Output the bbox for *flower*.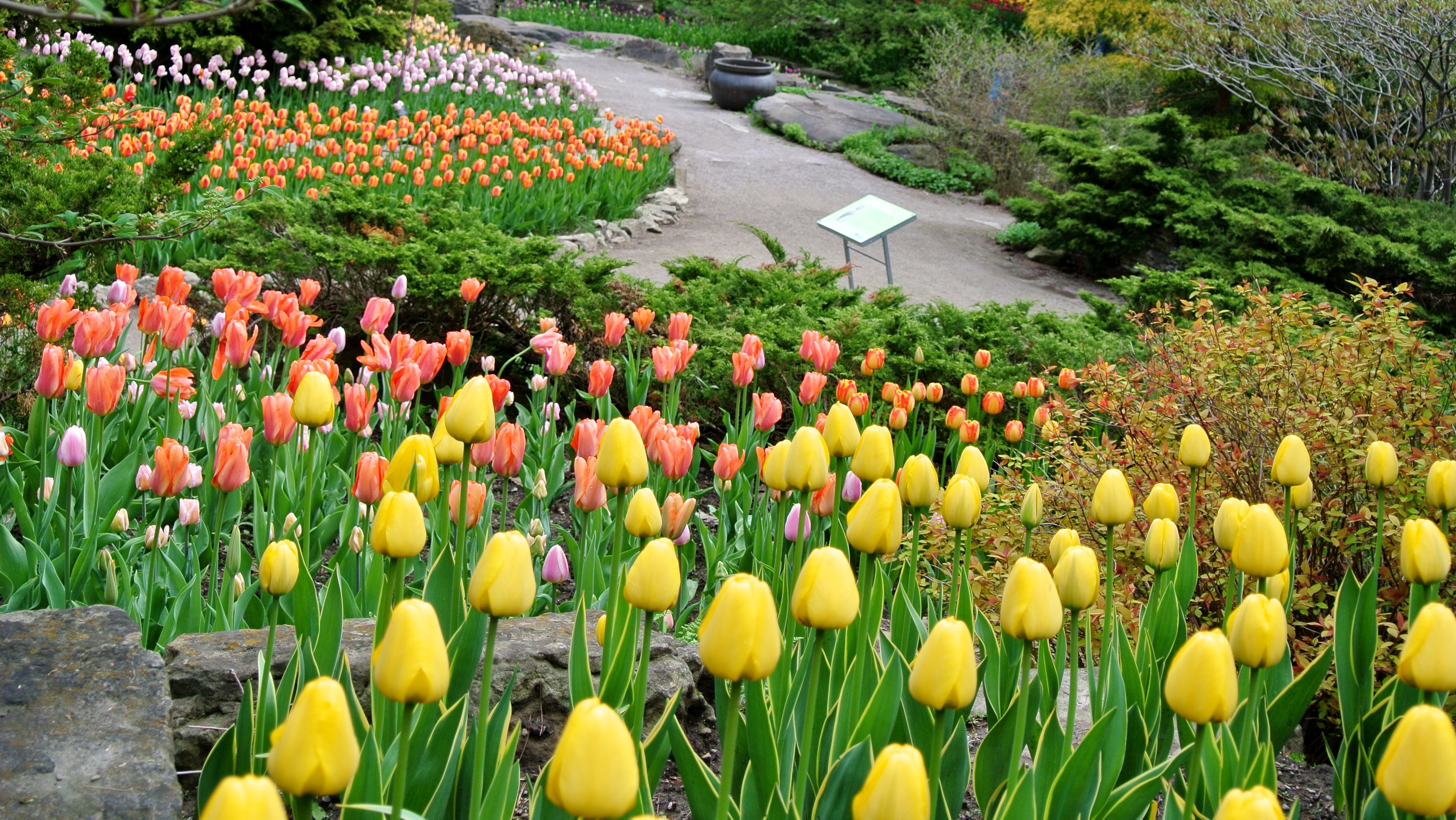
{"left": 378, "top": 156, "right": 386, "bottom": 167}.
